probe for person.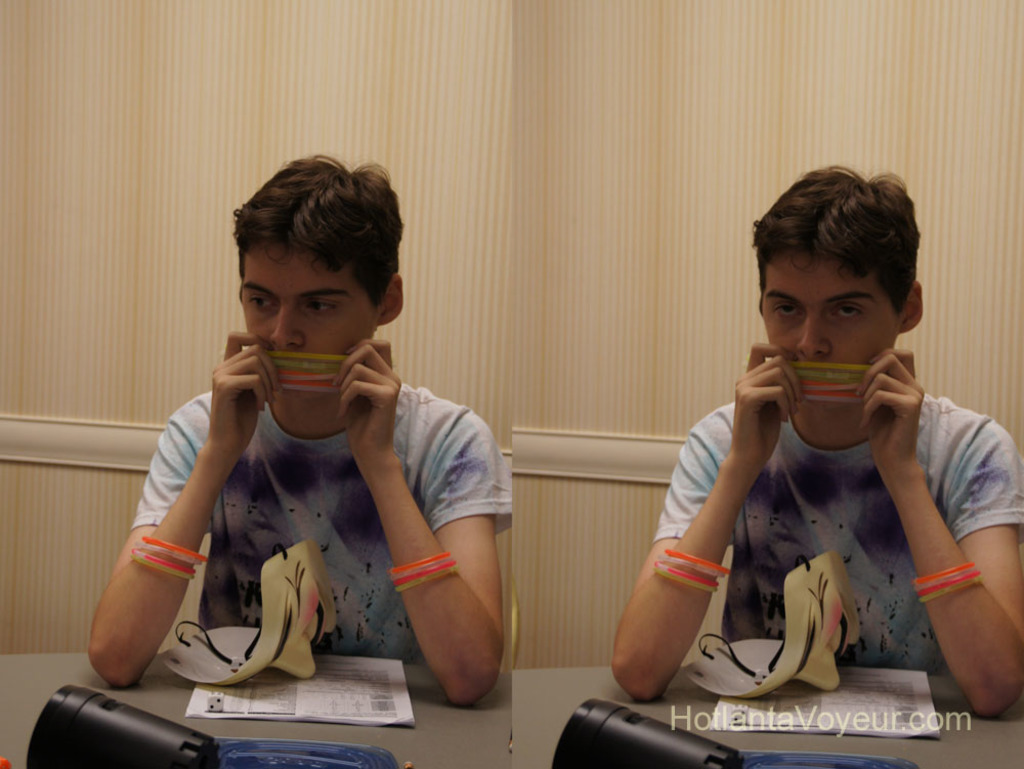
Probe result: locate(85, 153, 506, 713).
